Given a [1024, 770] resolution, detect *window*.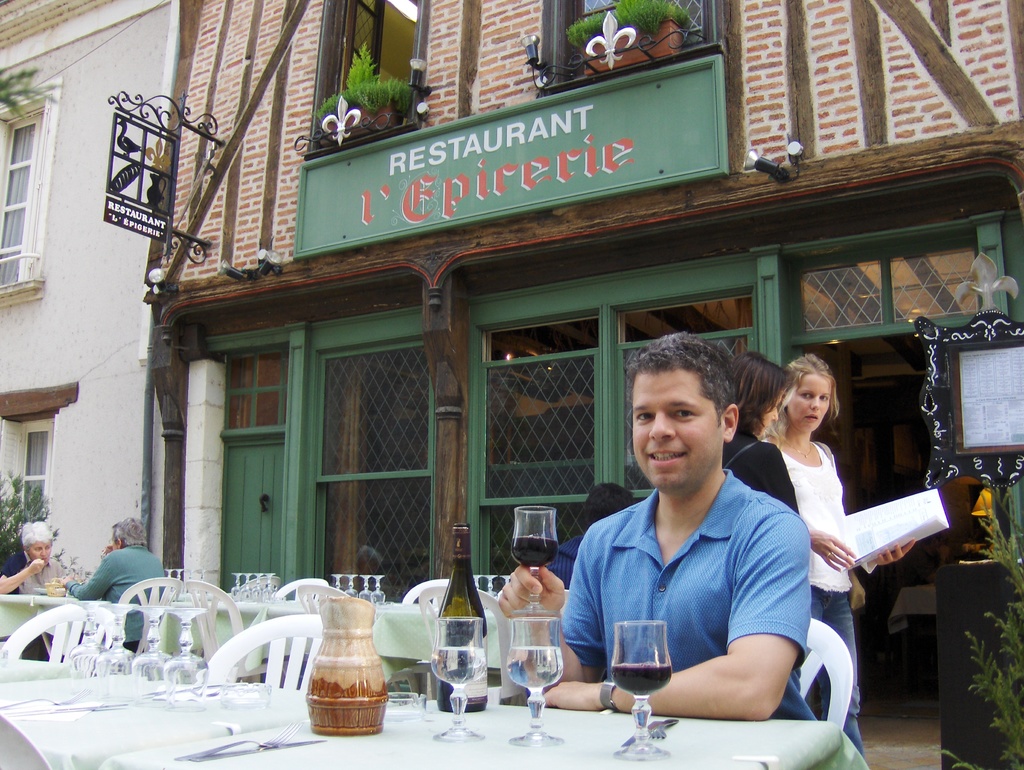
[561,0,717,76].
